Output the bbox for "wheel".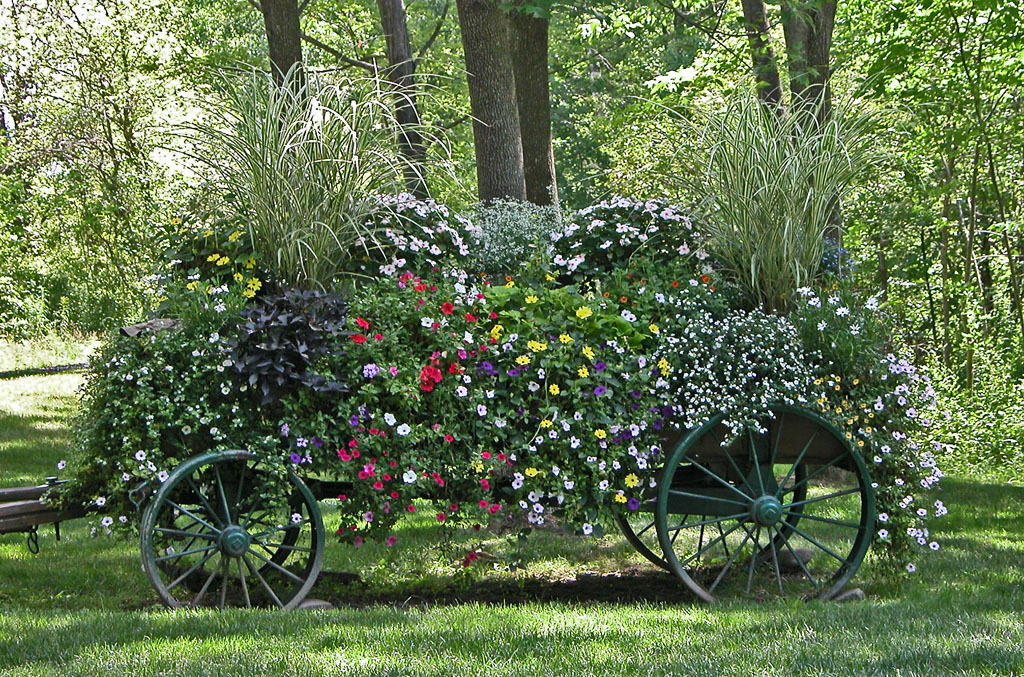
151,445,306,590.
